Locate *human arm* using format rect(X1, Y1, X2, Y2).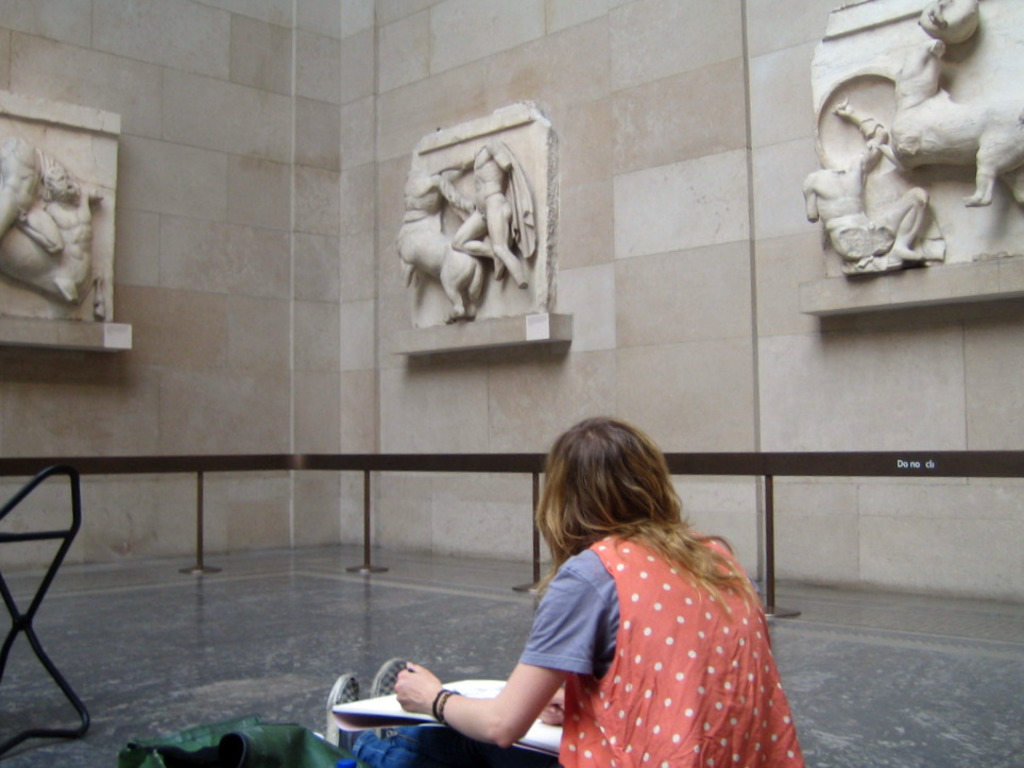
rect(433, 664, 534, 766).
